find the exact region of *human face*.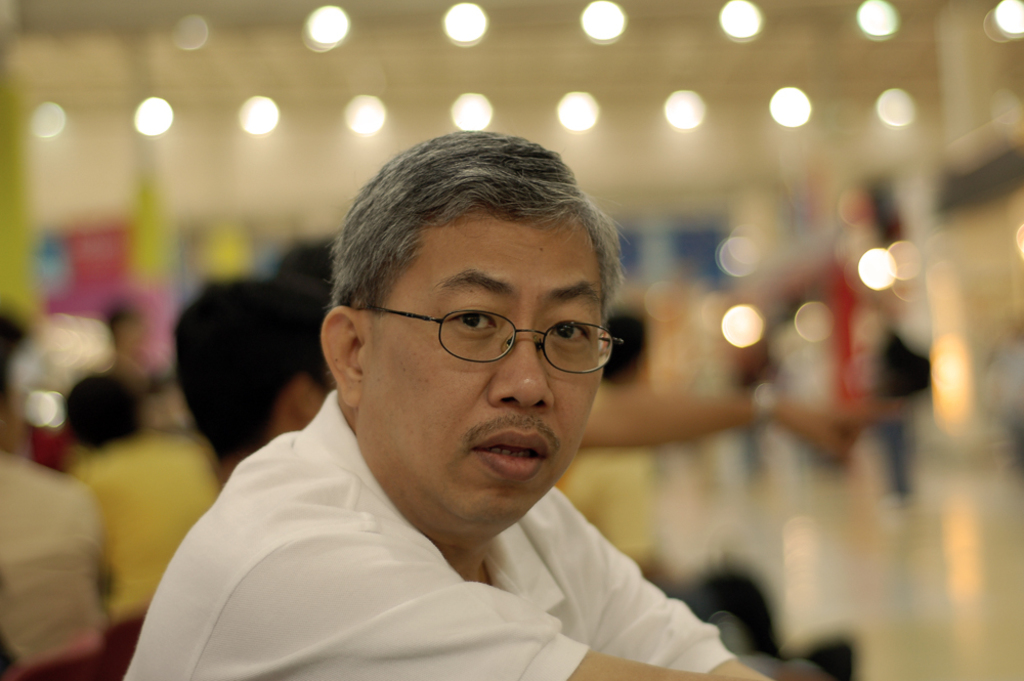
Exact region: l=367, t=211, r=612, b=519.
